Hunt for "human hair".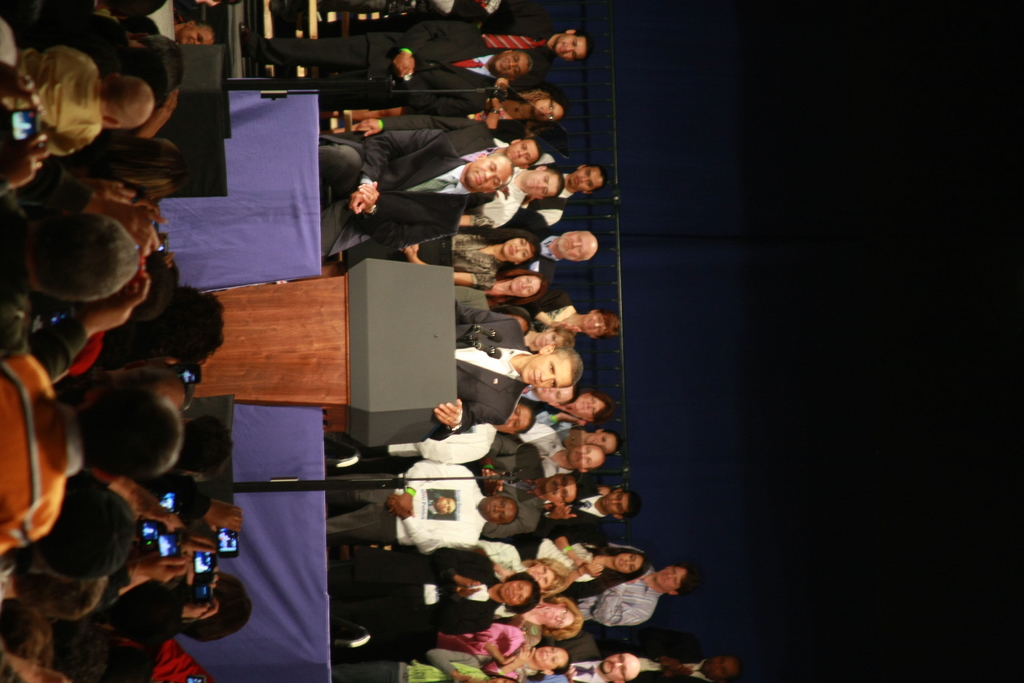
Hunted down at [x1=546, y1=597, x2=584, y2=644].
